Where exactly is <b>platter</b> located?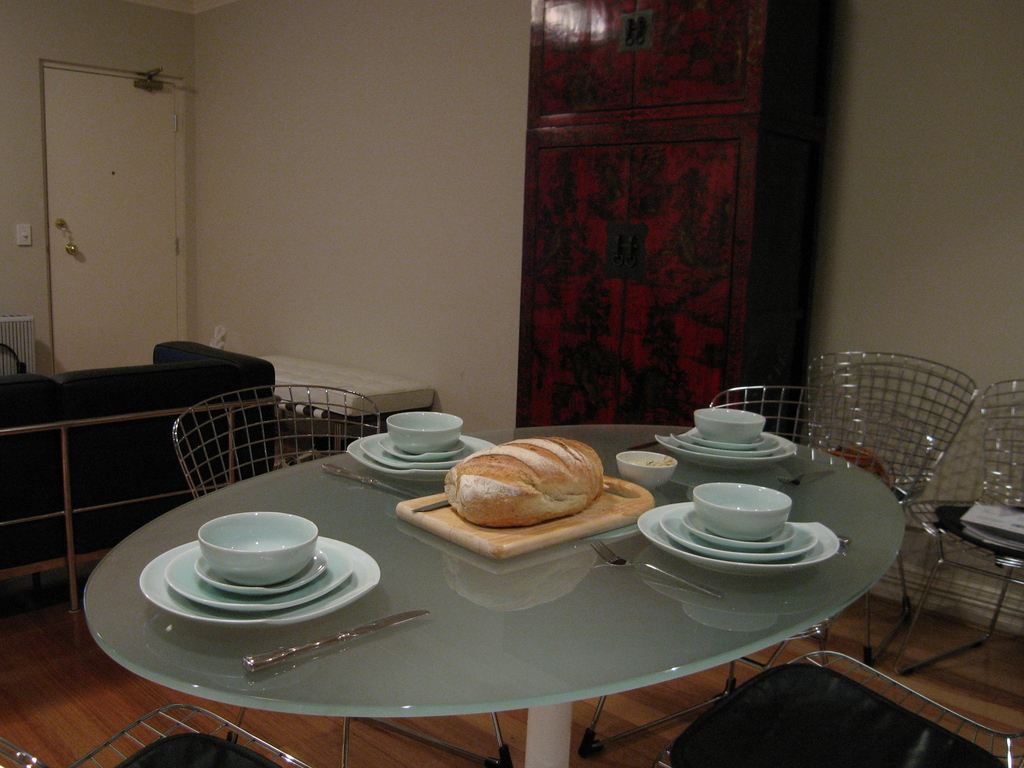
Its bounding box is 348/430/492/484.
